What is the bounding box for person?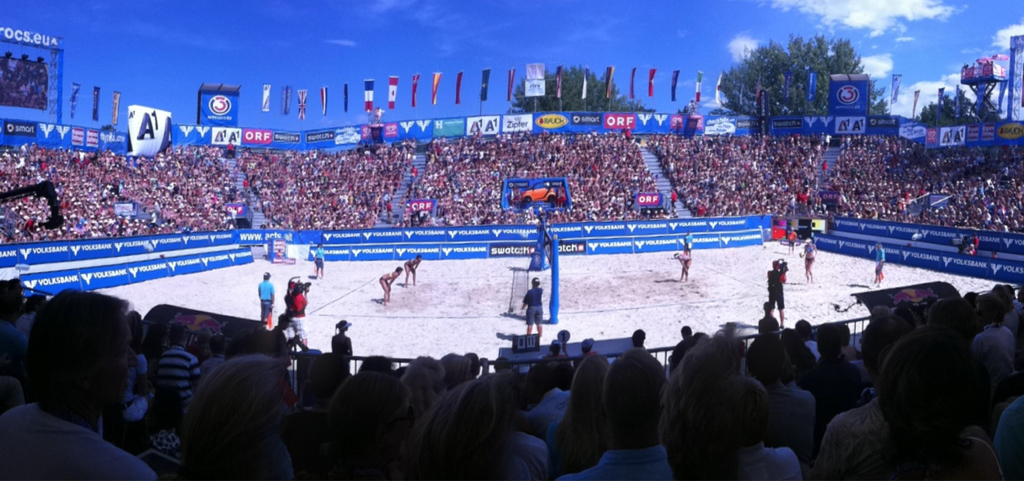
pyautogui.locateOnScreen(782, 228, 802, 260).
